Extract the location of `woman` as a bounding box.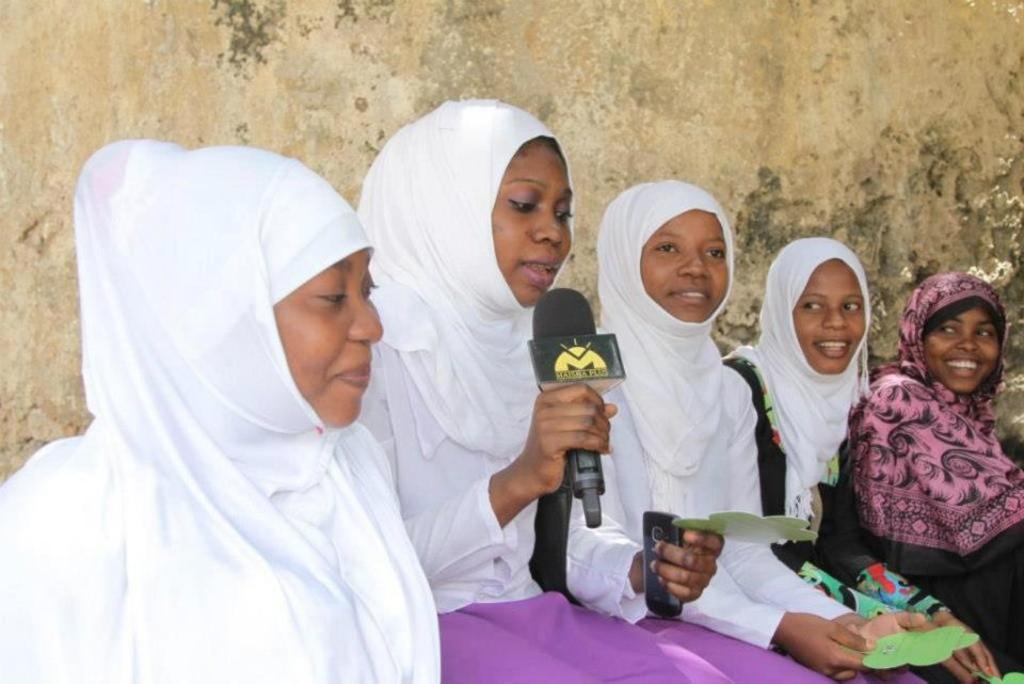
left=1, top=139, right=437, bottom=683.
